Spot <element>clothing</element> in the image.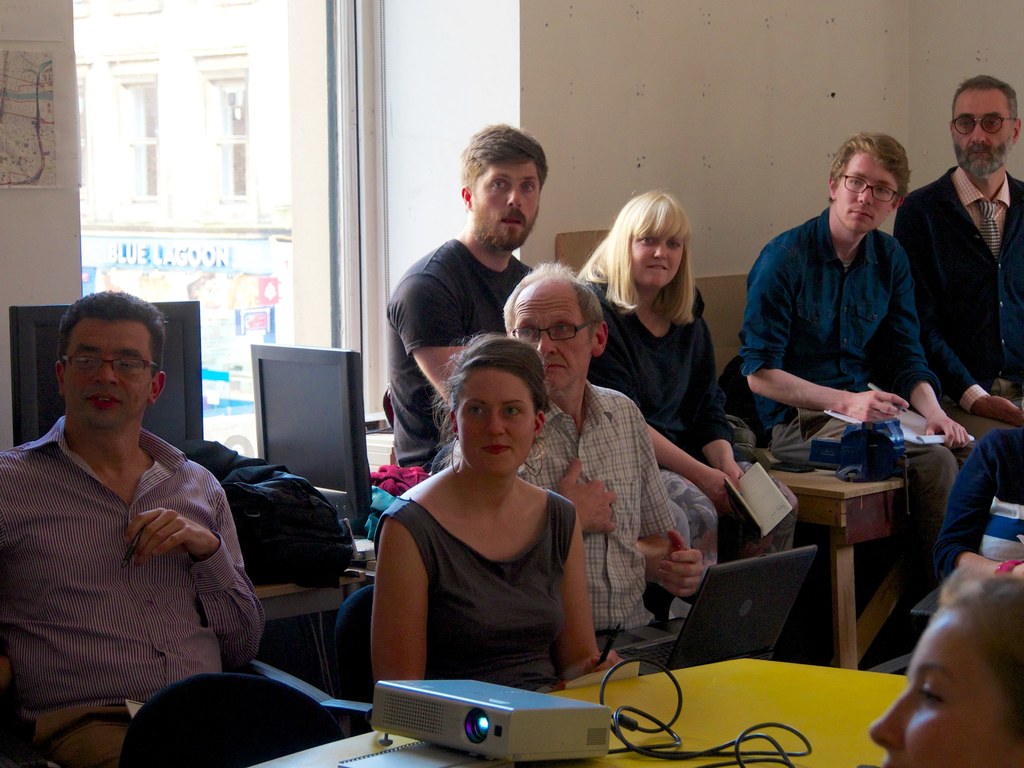
<element>clothing</element> found at (left=737, top=206, right=980, bottom=604).
